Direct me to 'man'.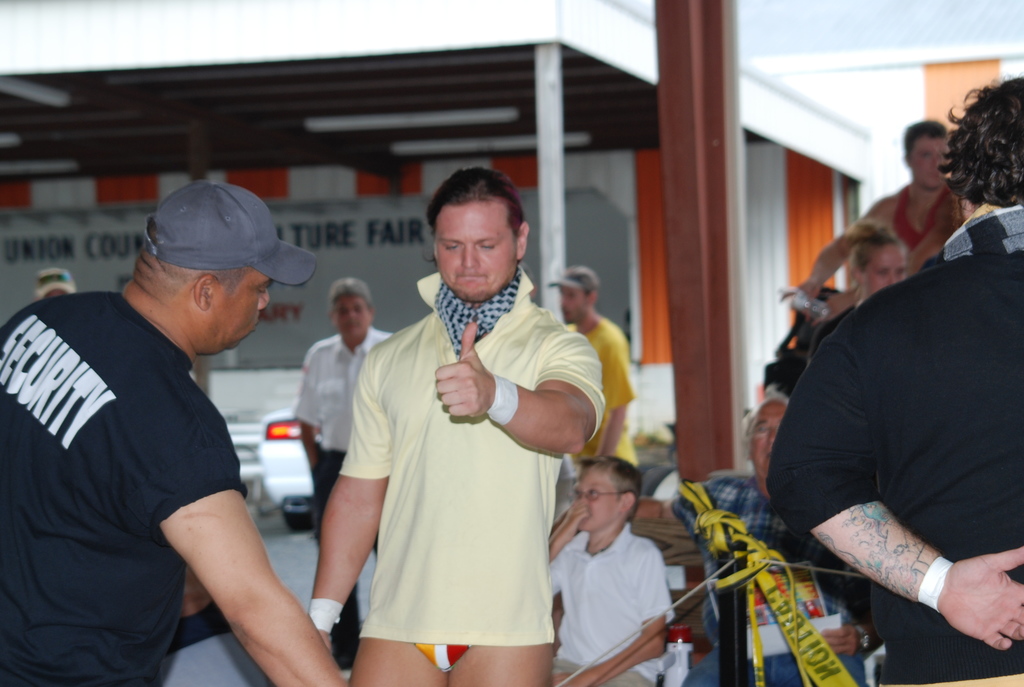
Direction: rect(769, 77, 1023, 677).
